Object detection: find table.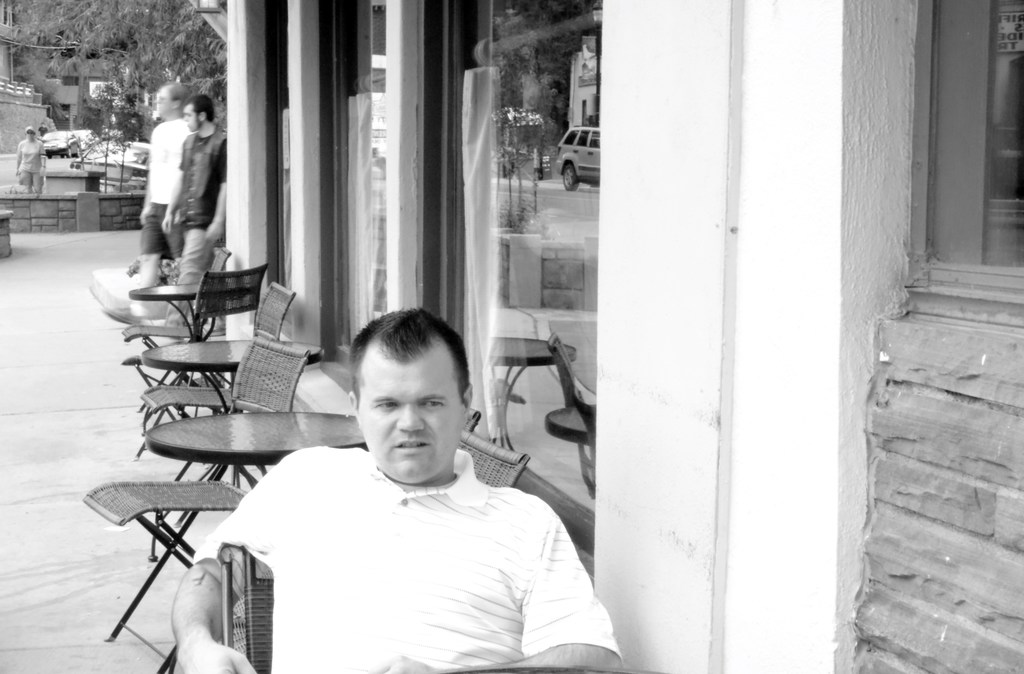
(left=147, top=331, right=323, bottom=390).
